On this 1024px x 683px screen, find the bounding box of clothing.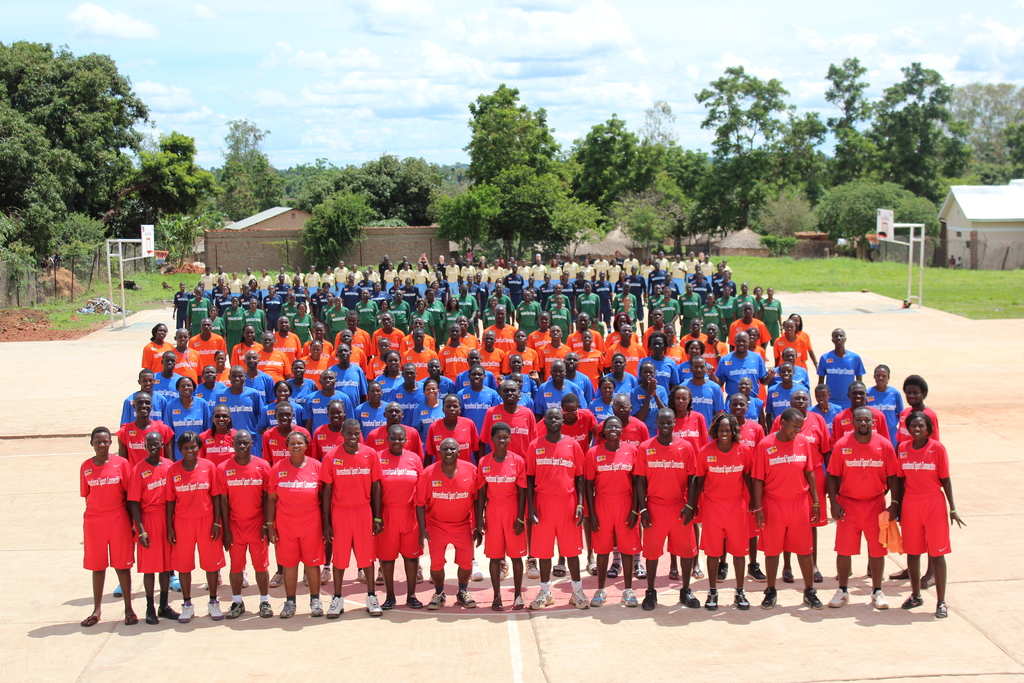
Bounding box: [116,418,188,455].
